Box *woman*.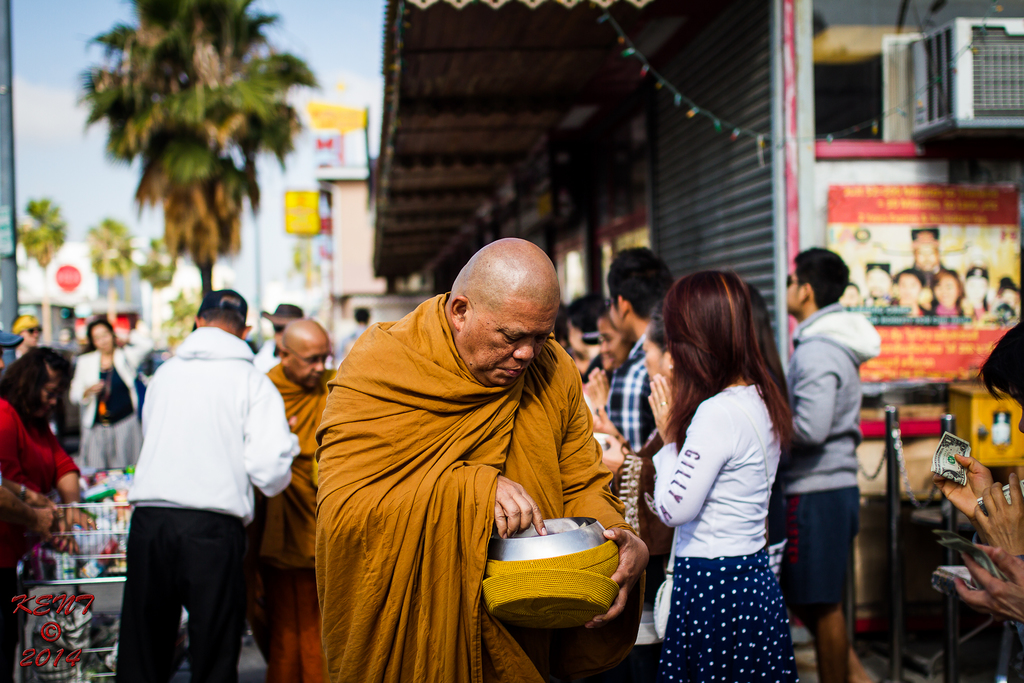
(left=64, top=313, right=159, bottom=479).
